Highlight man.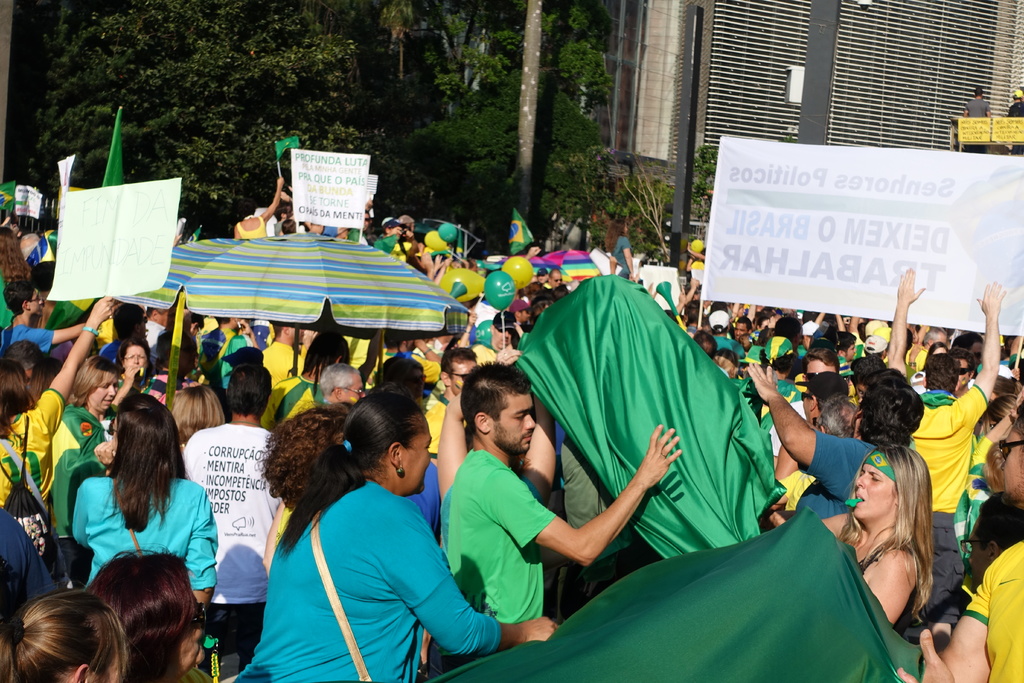
Highlighted region: crop(767, 350, 840, 472).
